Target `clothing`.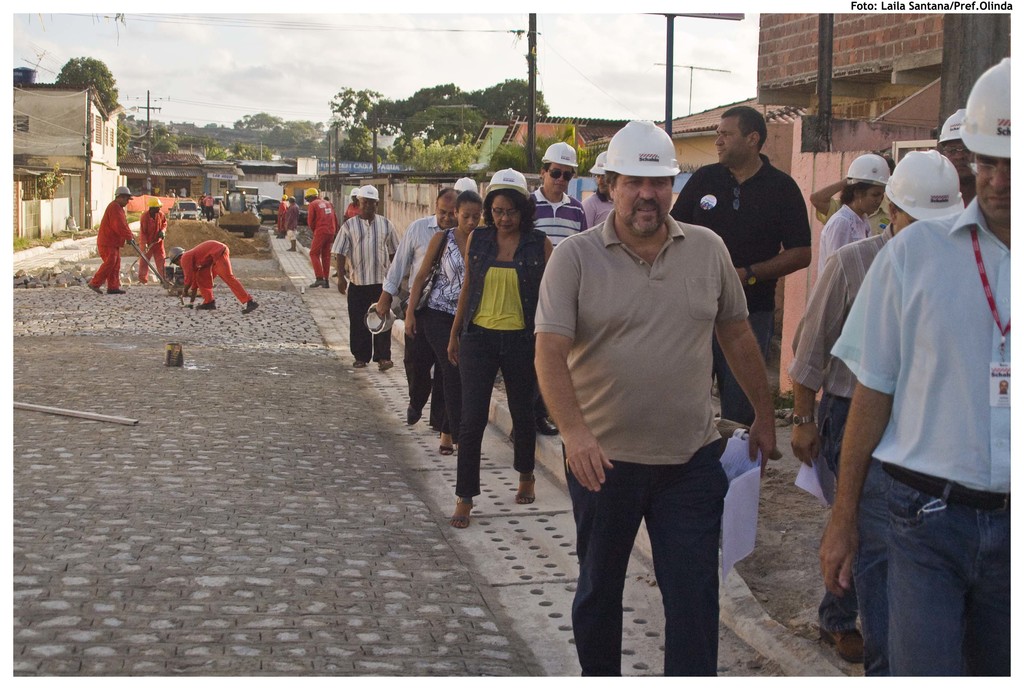
Target region: {"left": 333, "top": 209, "right": 403, "bottom": 388}.
